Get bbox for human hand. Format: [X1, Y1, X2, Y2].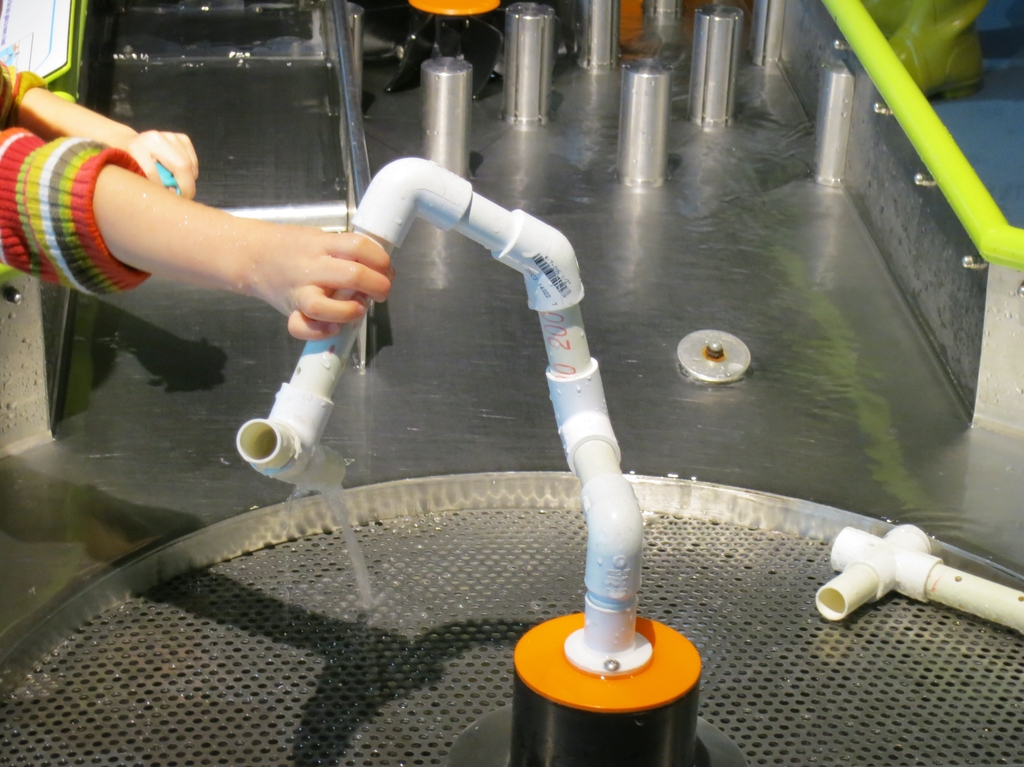
[253, 225, 396, 342].
